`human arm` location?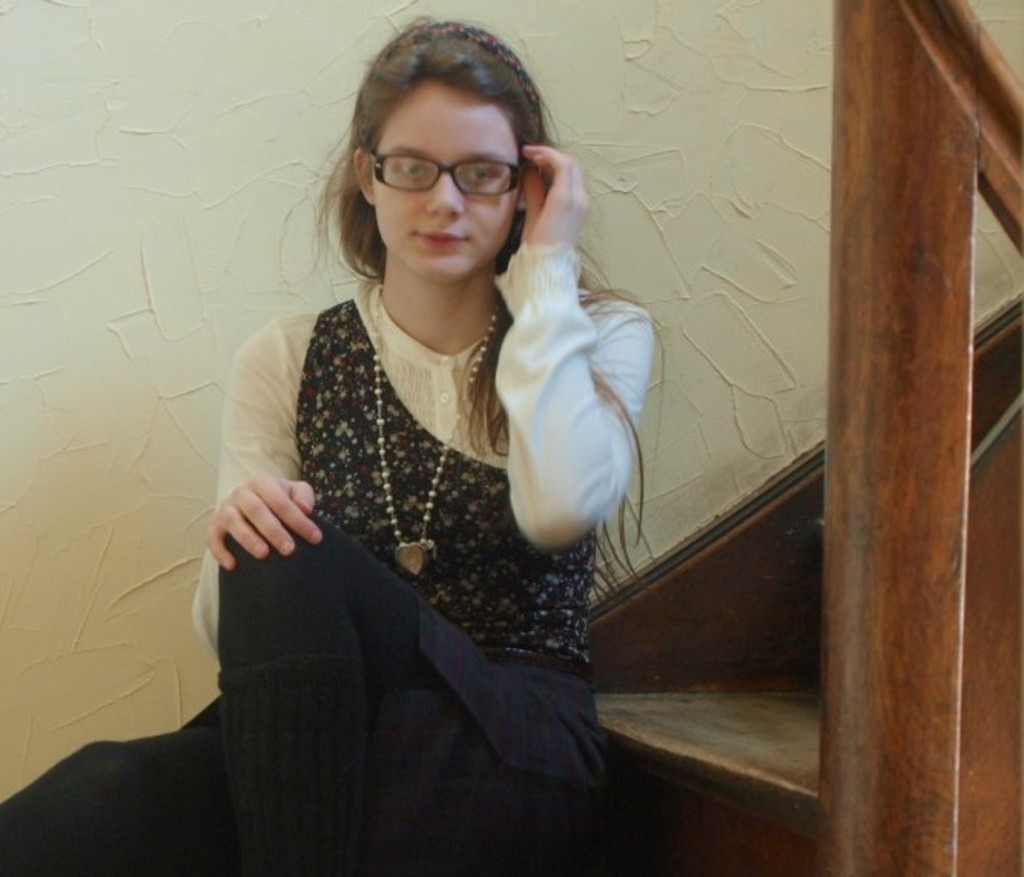
<box>193,324,319,657</box>
